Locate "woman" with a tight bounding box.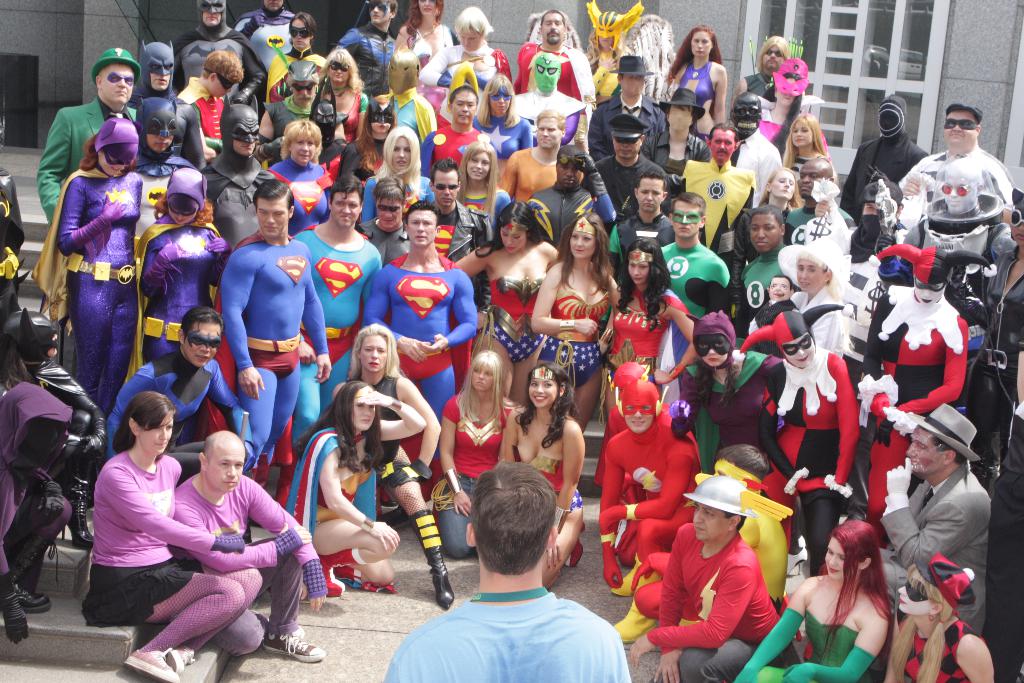
box=[502, 359, 589, 591].
